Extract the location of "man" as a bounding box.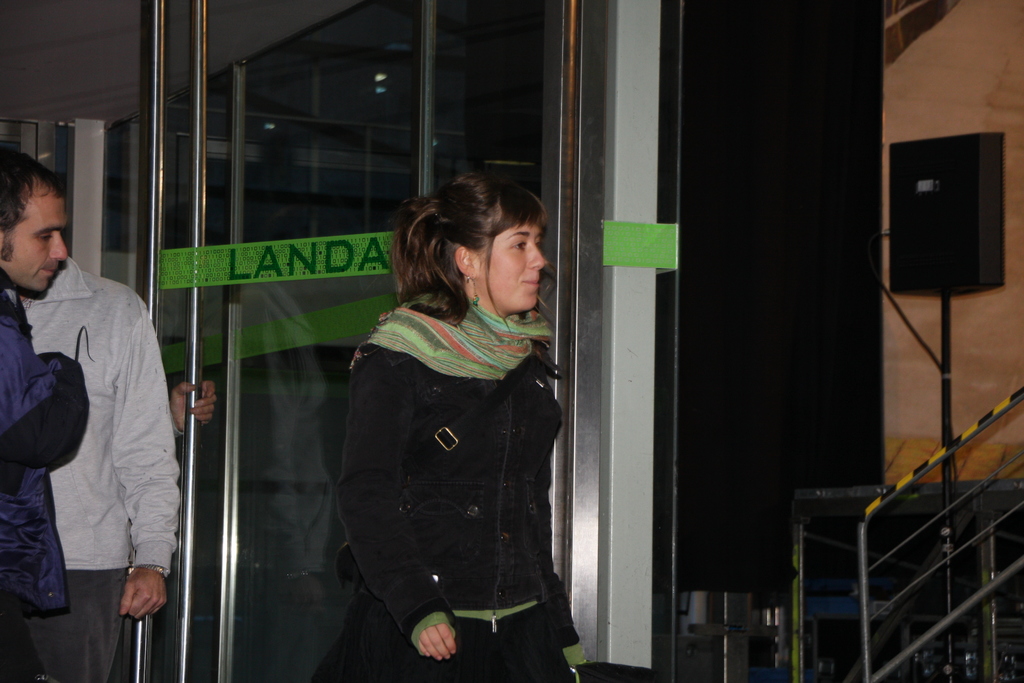
{"left": 17, "top": 235, "right": 181, "bottom": 682}.
